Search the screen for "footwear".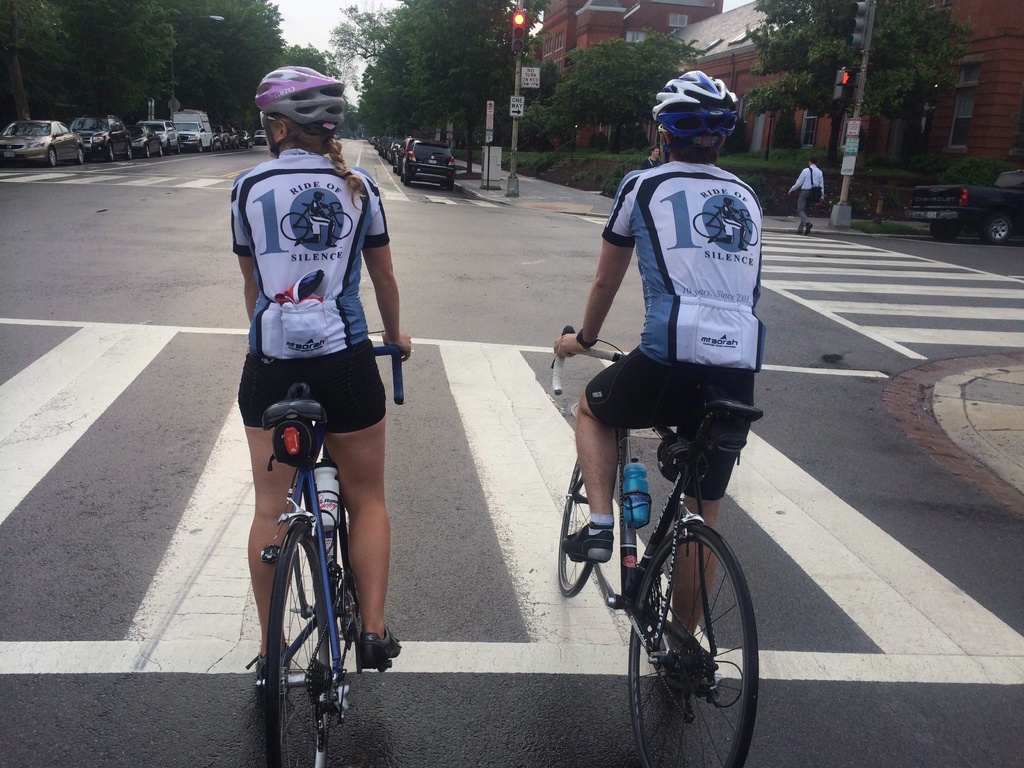
Found at select_region(245, 640, 292, 697).
